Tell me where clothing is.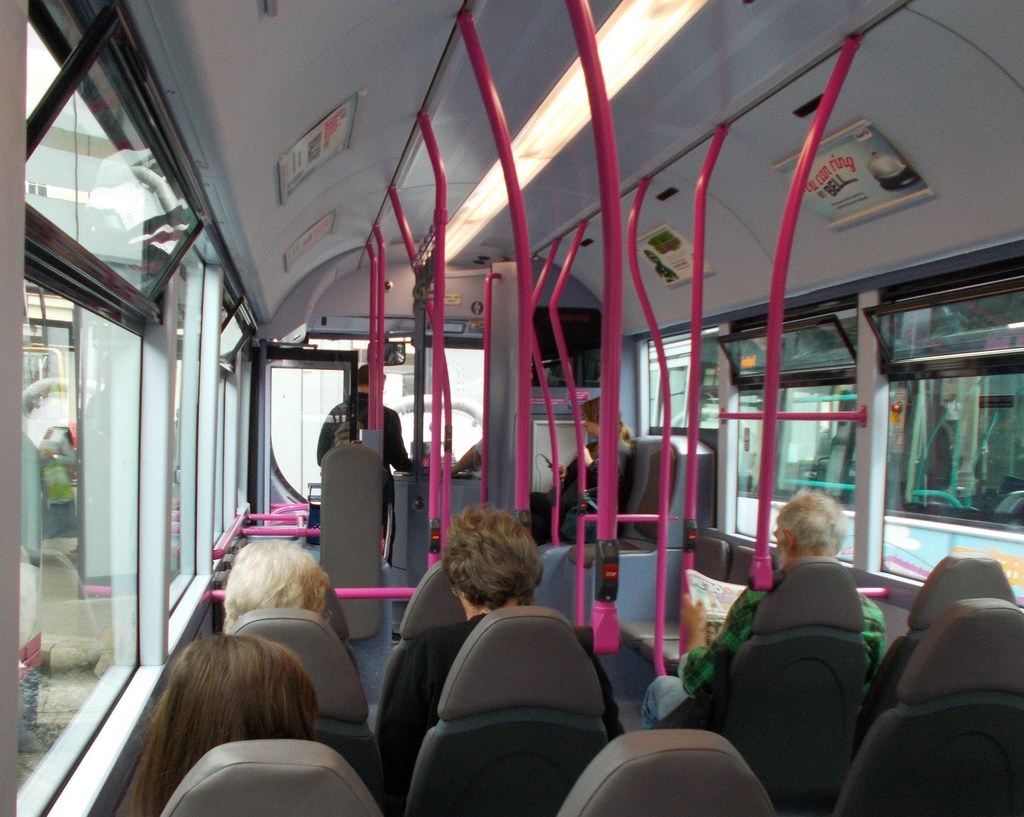
clothing is at crop(317, 388, 430, 542).
